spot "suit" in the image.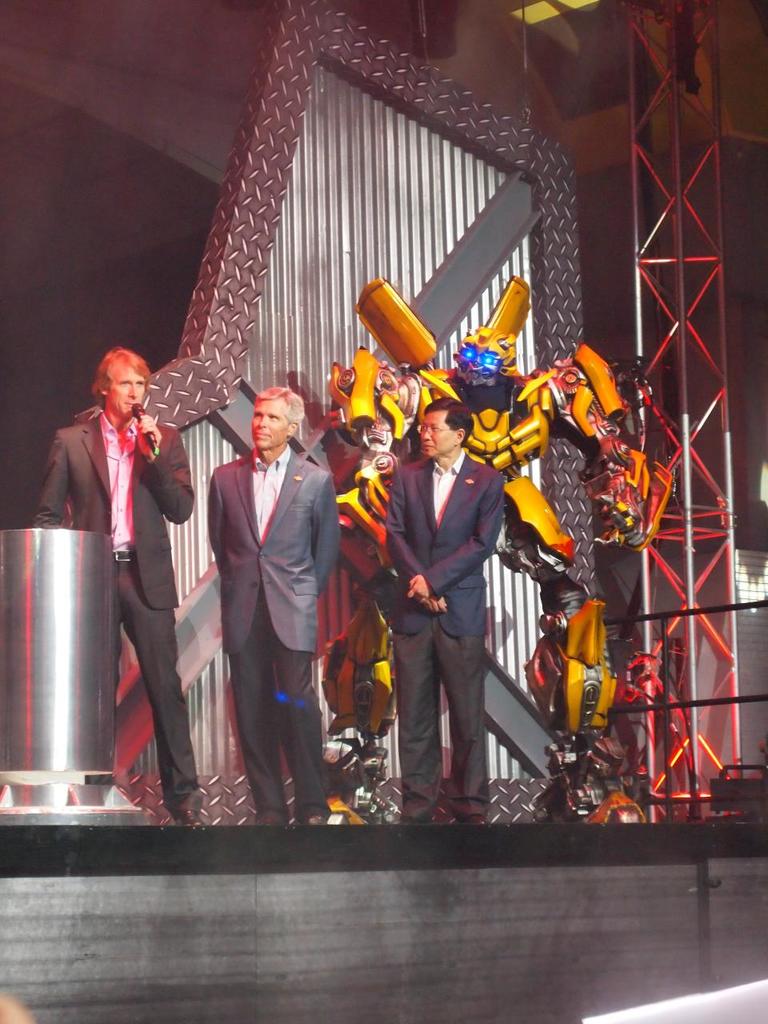
"suit" found at (194, 382, 332, 817).
